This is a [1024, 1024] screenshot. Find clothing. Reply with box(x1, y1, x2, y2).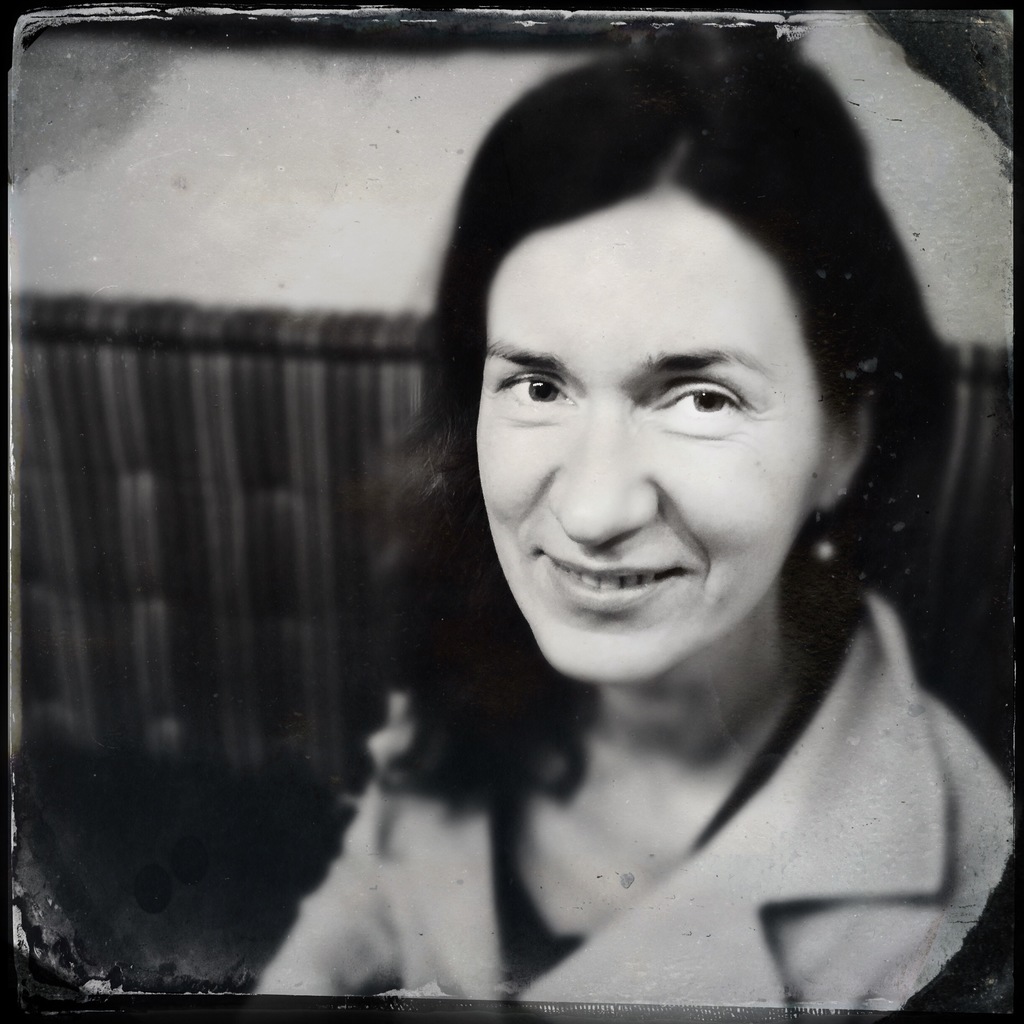
box(332, 505, 1012, 1007).
